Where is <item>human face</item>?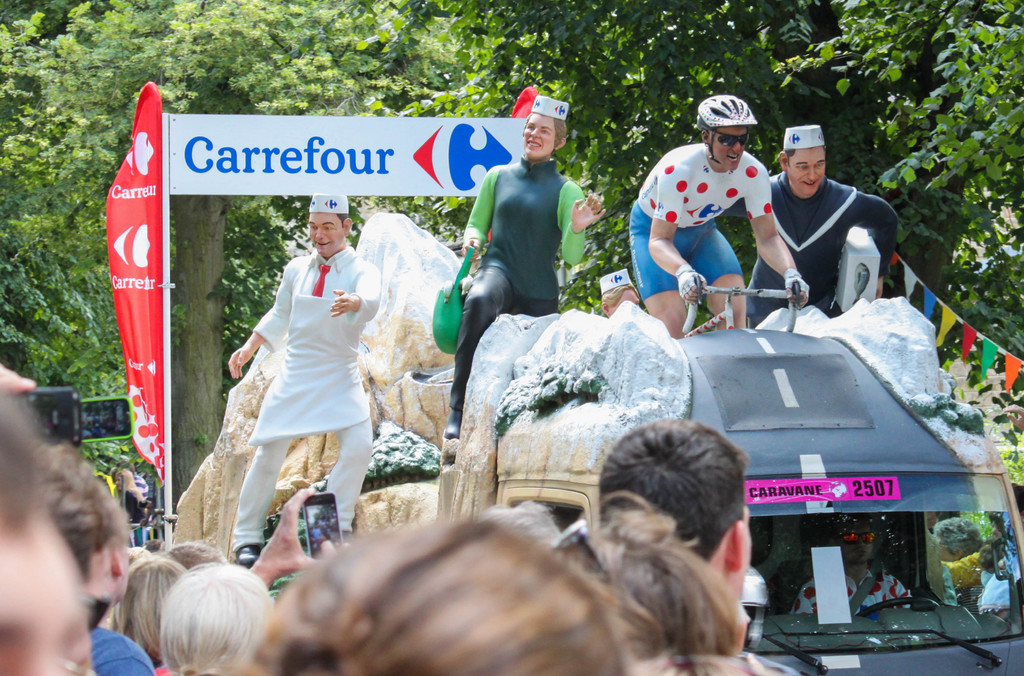
box(840, 524, 872, 565).
